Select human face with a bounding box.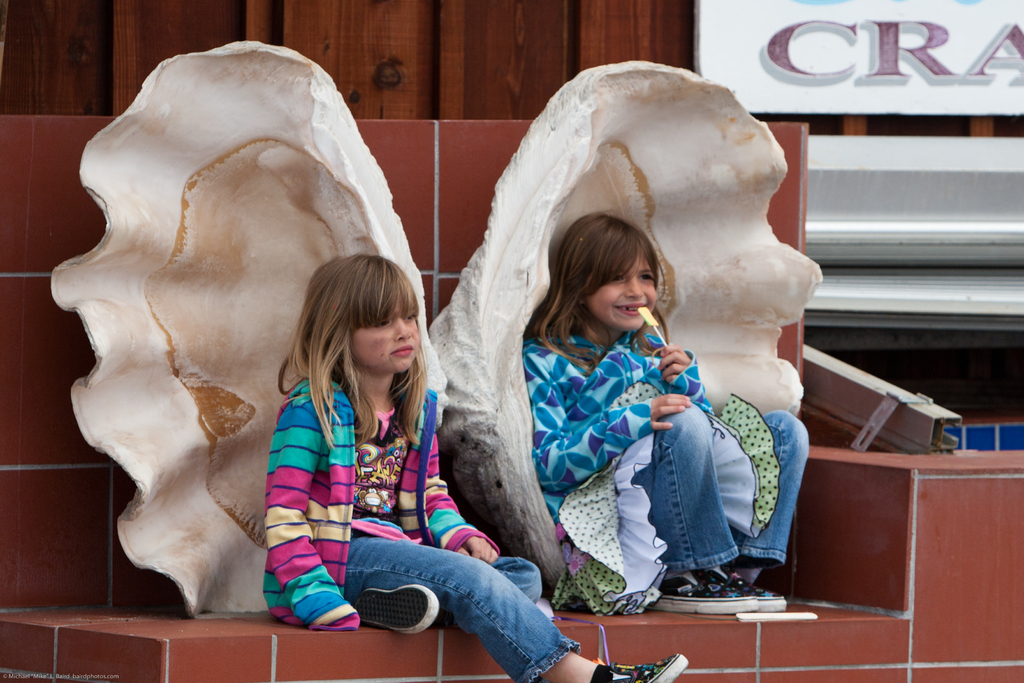
l=583, t=255, r=657, b=336.
